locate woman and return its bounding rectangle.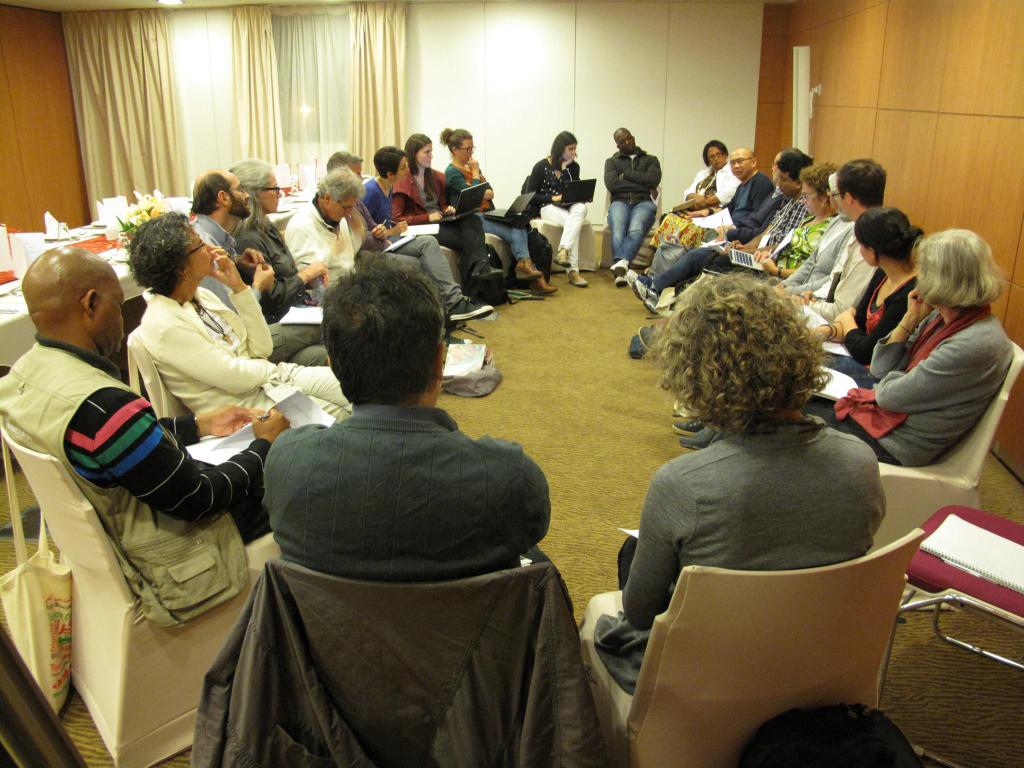
select_region(644, 140, 740, 276).
